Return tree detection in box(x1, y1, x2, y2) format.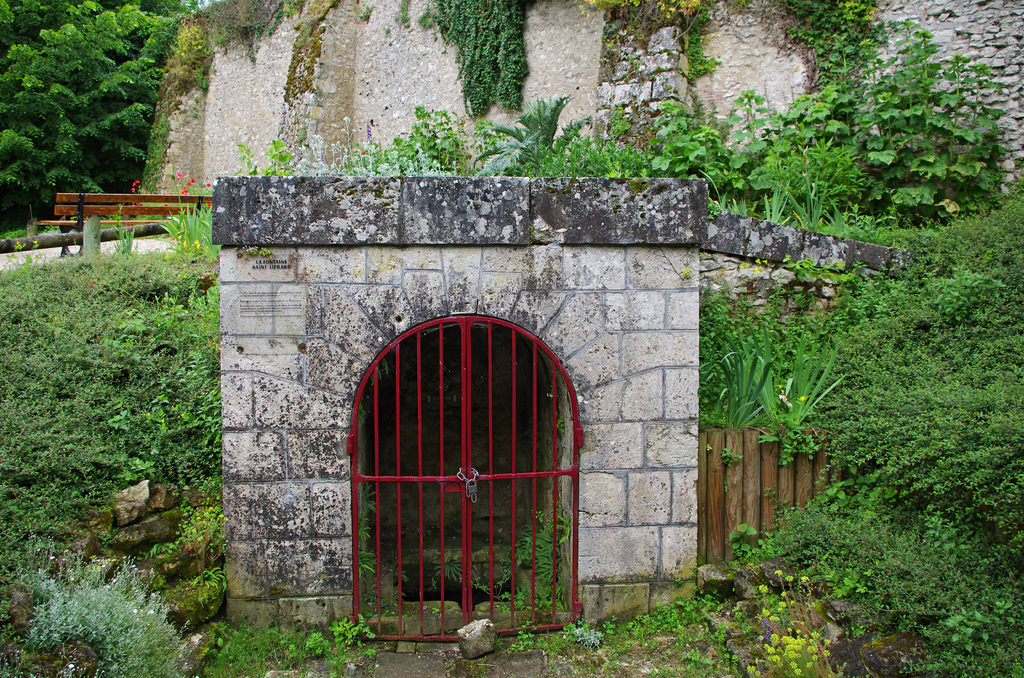
box(0, 32, 104, 202).
